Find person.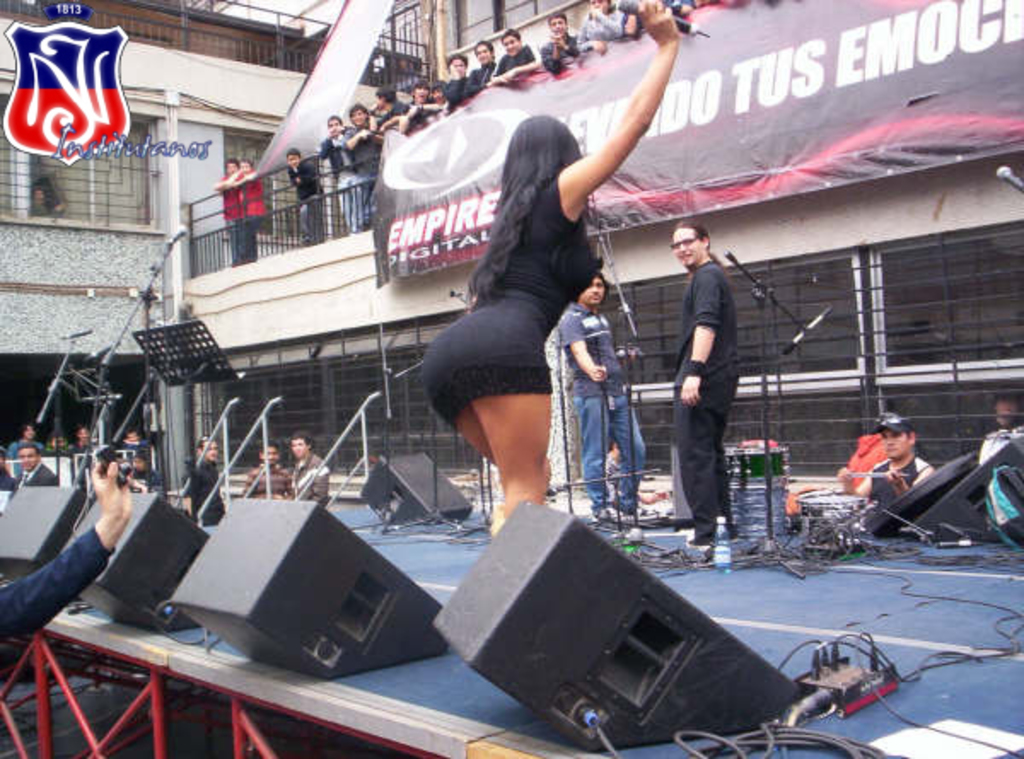
17/442/58/484.
